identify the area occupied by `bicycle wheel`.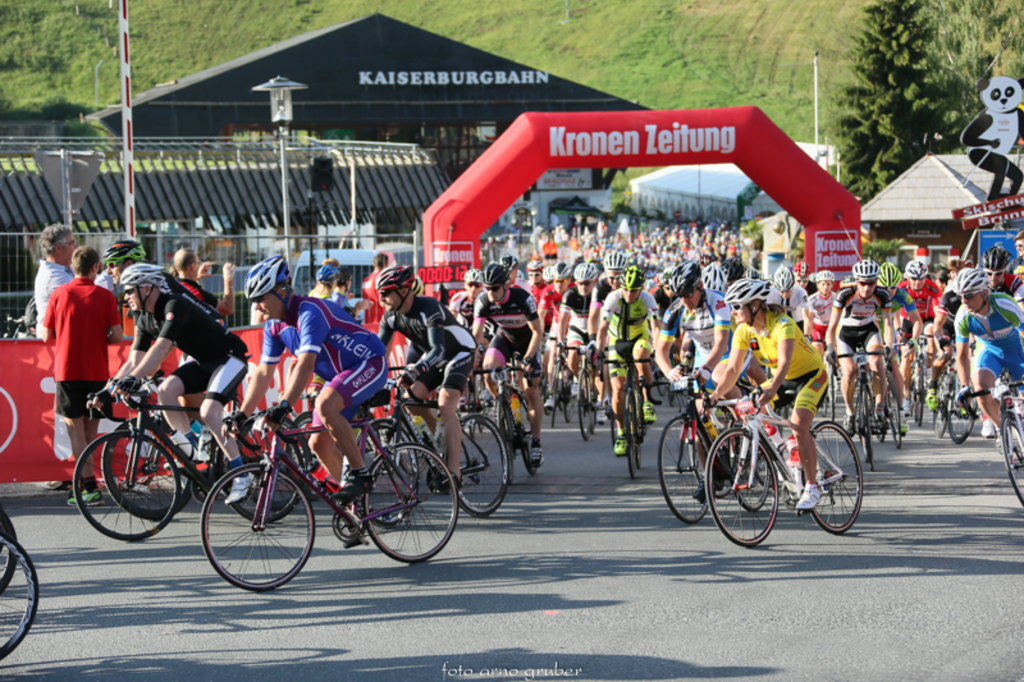
Area: 0/539/47/663.
